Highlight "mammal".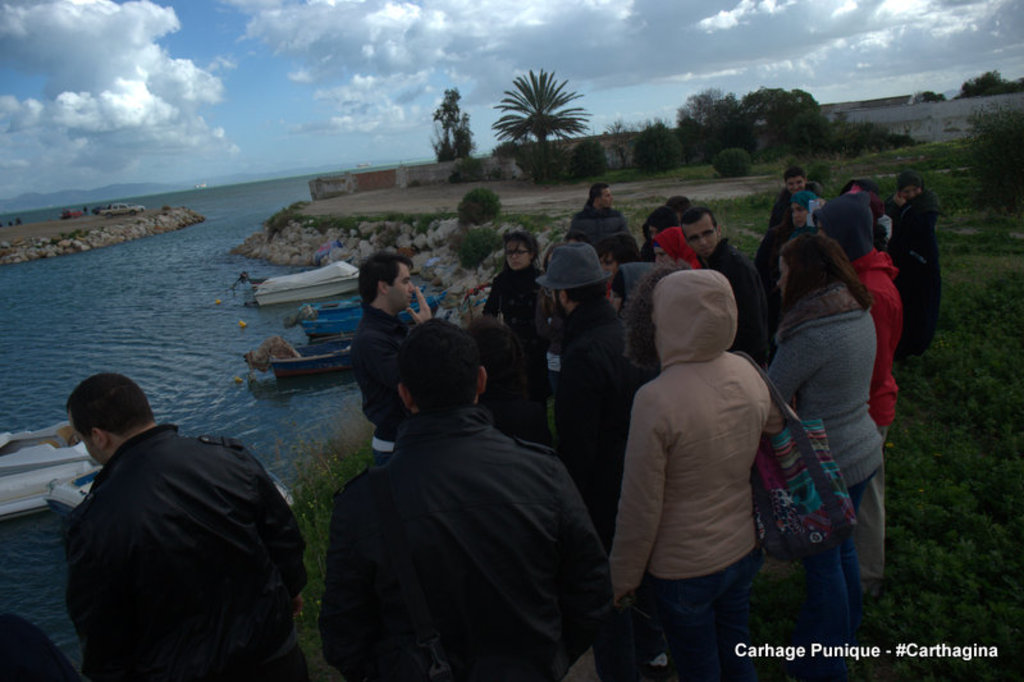
Highlighted region: {"left": 479, "top": 229, "right": 557, "bottom": 426}.
